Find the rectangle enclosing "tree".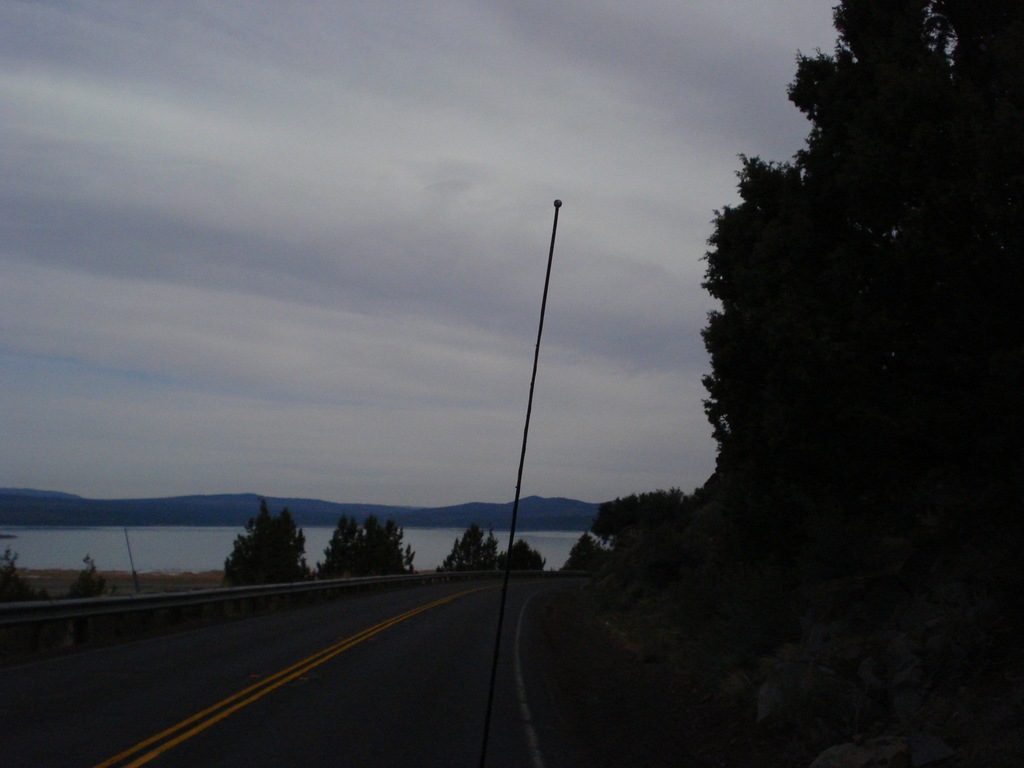
detection(563, 488, 684, 569).
